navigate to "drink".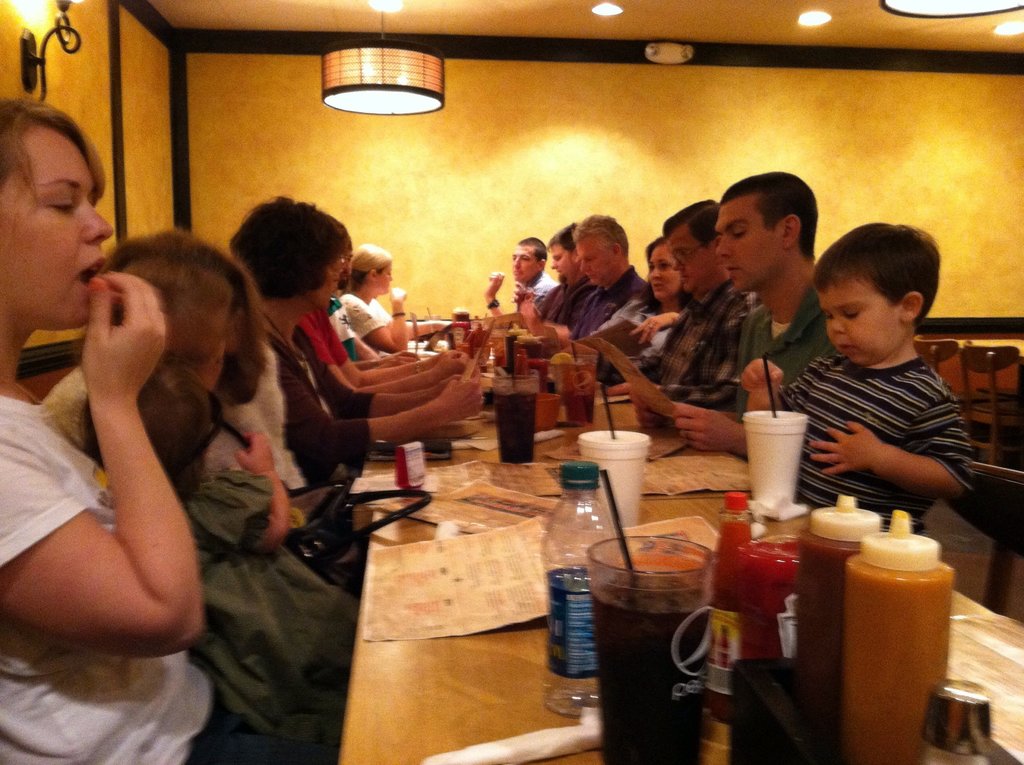
Navigation target: left=490, top=335, right=506, bottom=369.
